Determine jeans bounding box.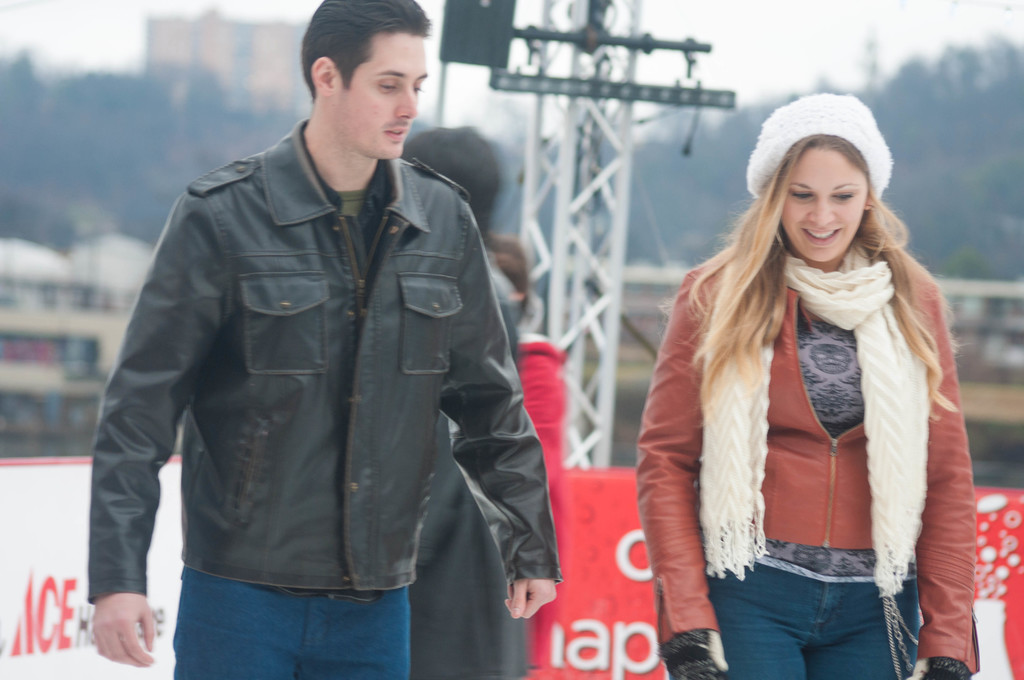
Determined: locate(692, 557, 922, 678).
